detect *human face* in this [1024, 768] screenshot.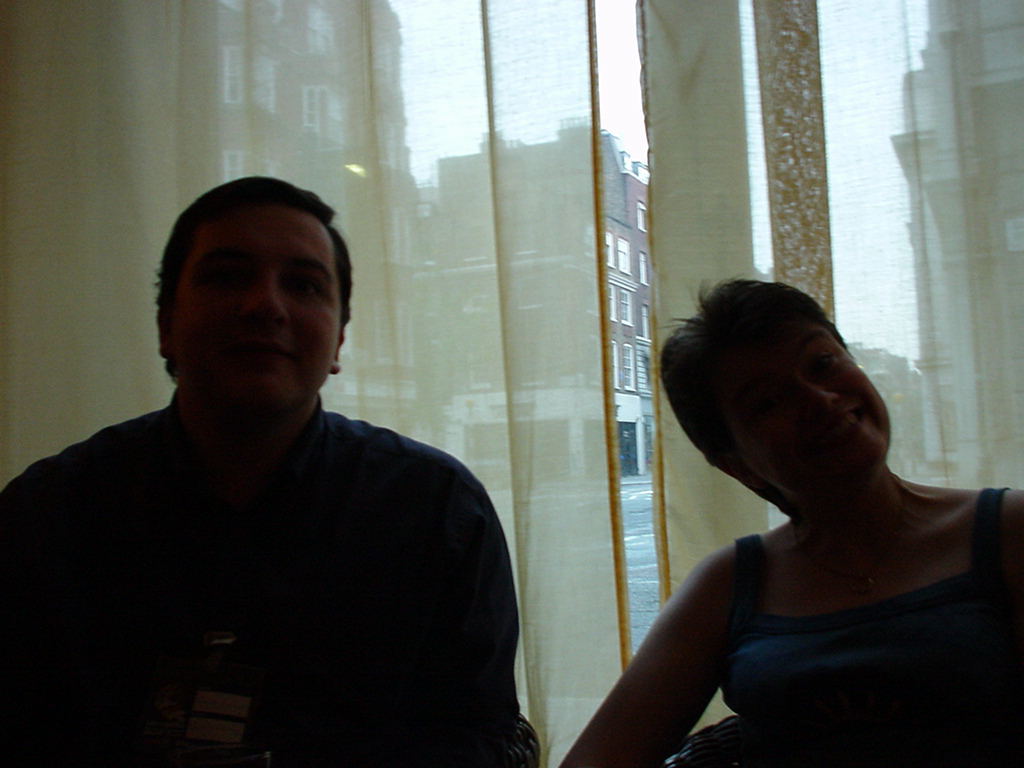
Detection: [719,323,896,513].
